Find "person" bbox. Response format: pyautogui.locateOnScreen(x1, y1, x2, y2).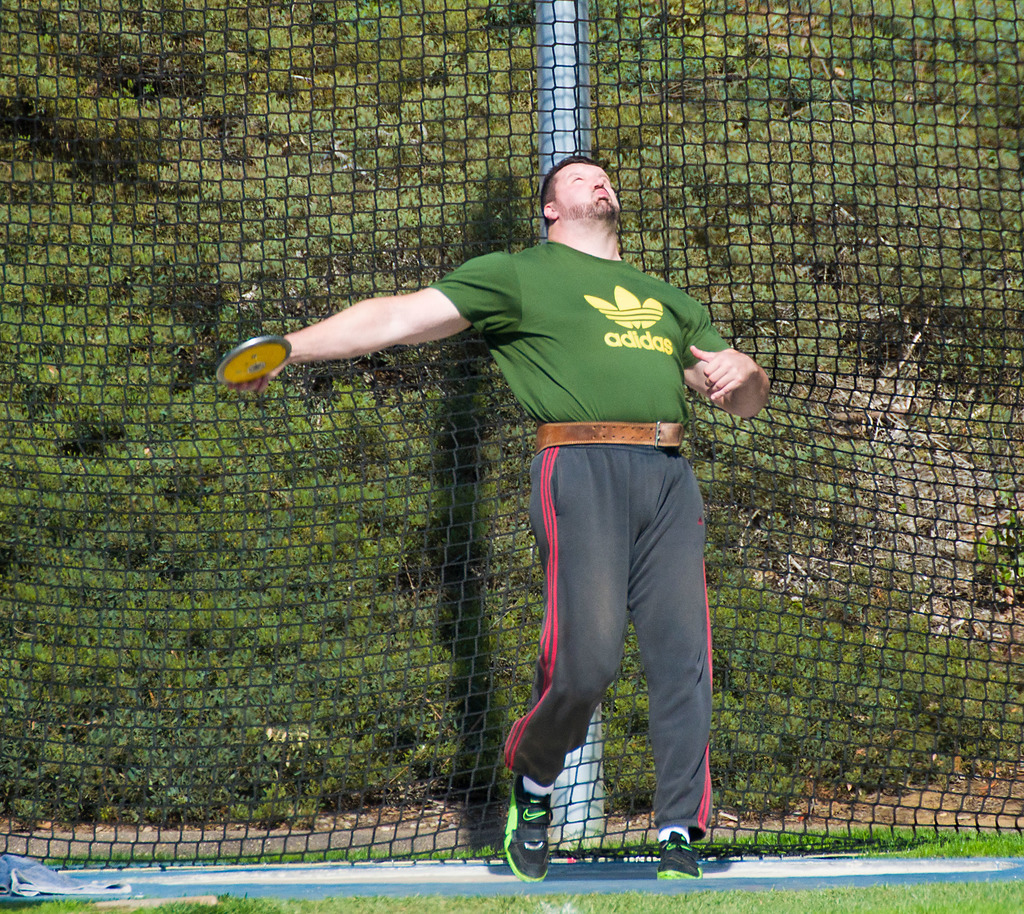
pyautogui.locateOnScreen(300, 159, 758, 862).
